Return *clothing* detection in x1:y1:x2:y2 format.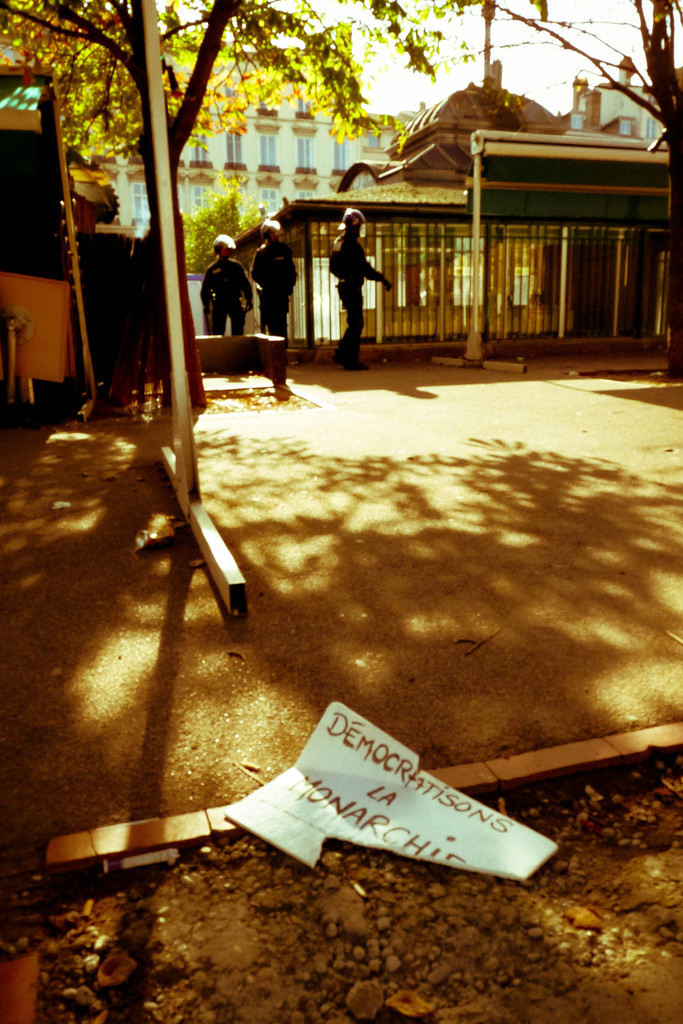
251:241:296:330.
